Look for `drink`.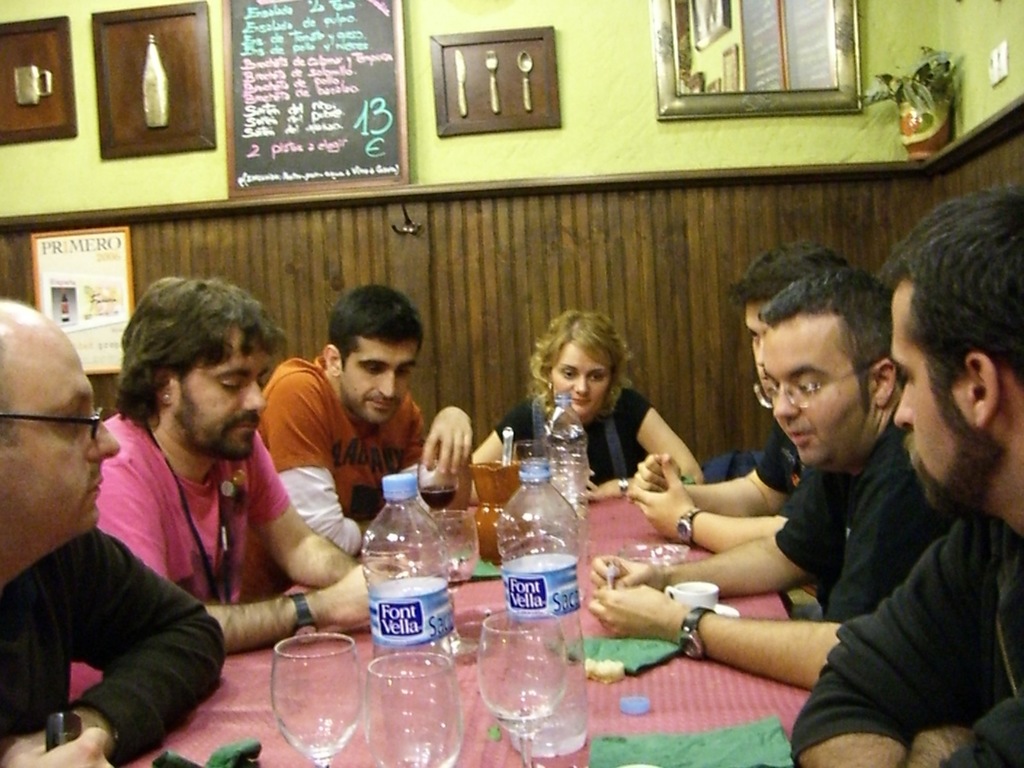
Found: bbox=[364, 705, 462, 767].
